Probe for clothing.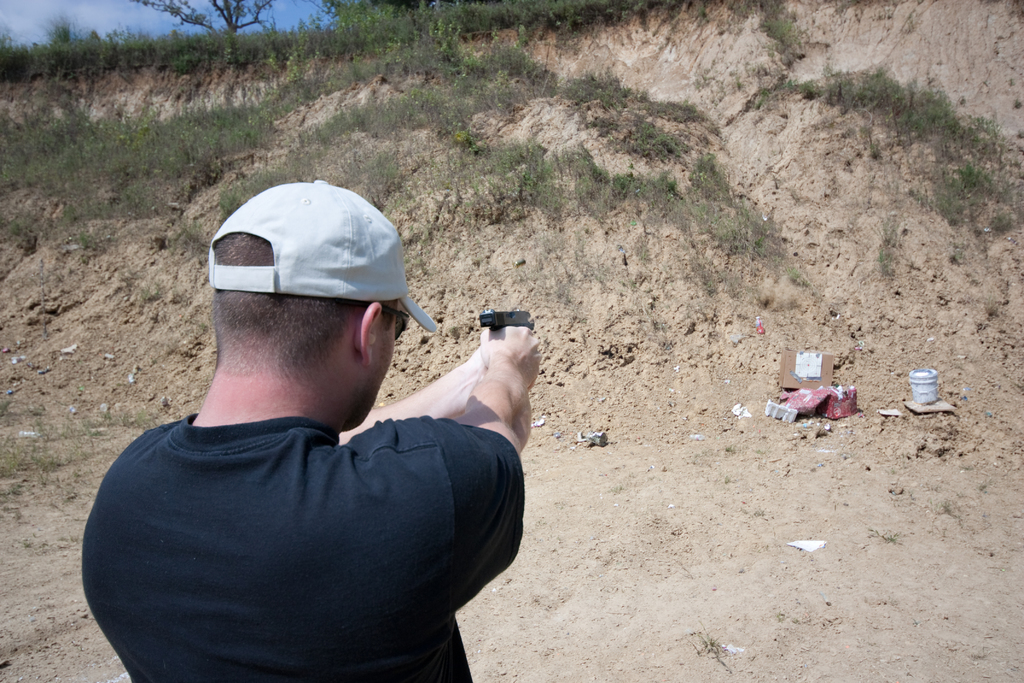
Probe result: <box>77,412,524,682</box>.
